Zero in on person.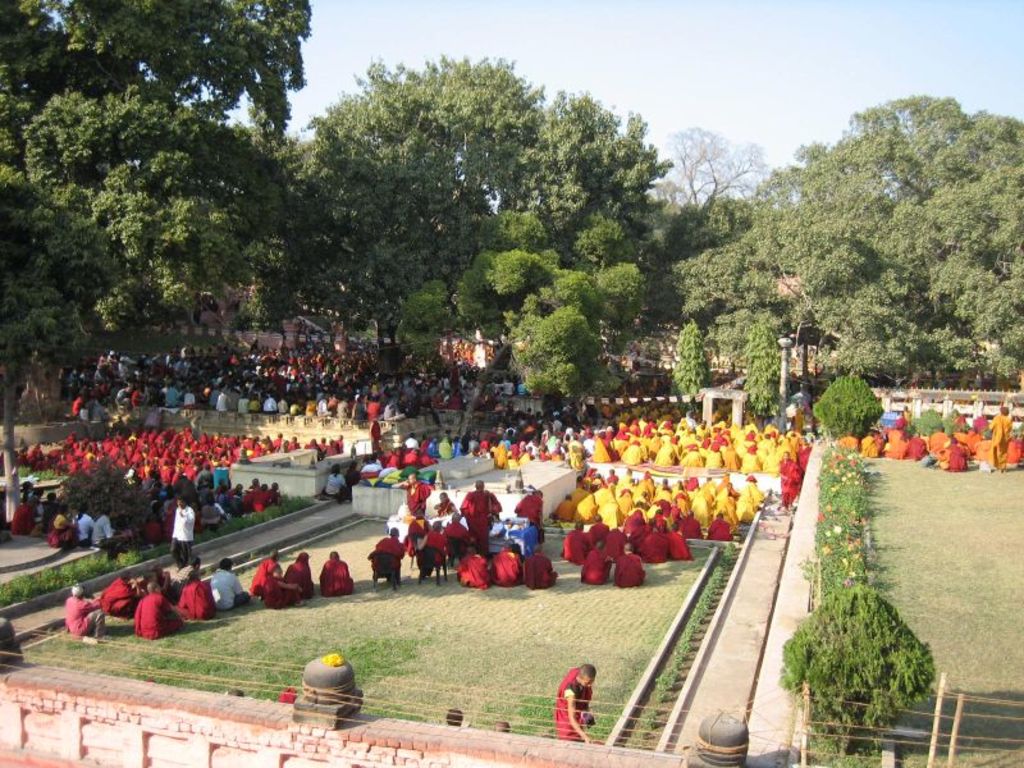
Zeroed in: (942,430,969,480).
